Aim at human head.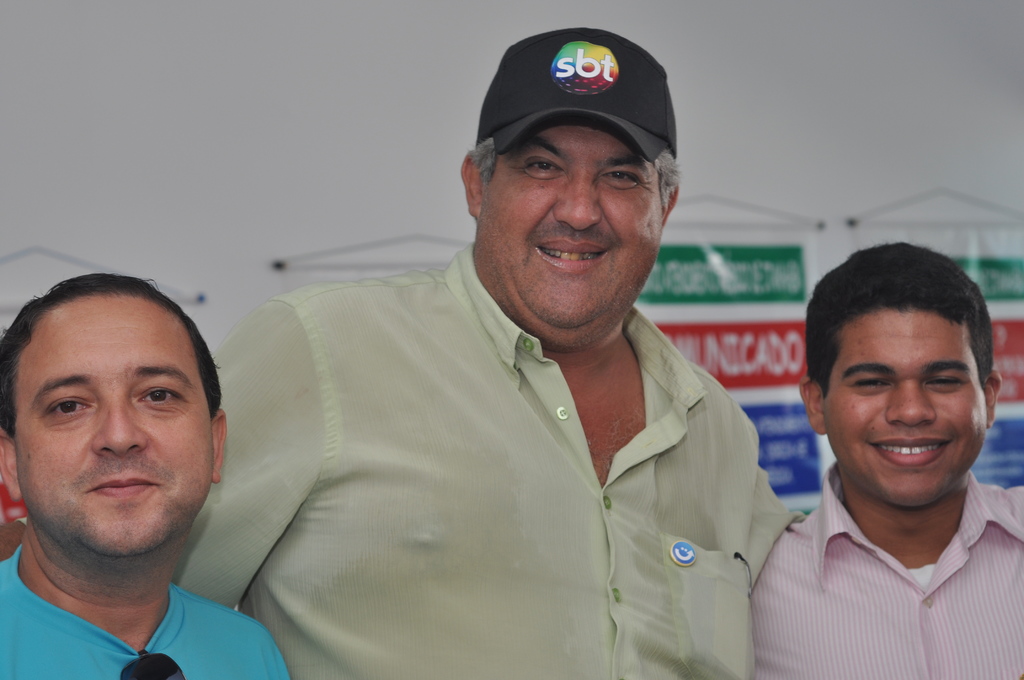
Aimed at Rect(456, 29, 681, 349).
